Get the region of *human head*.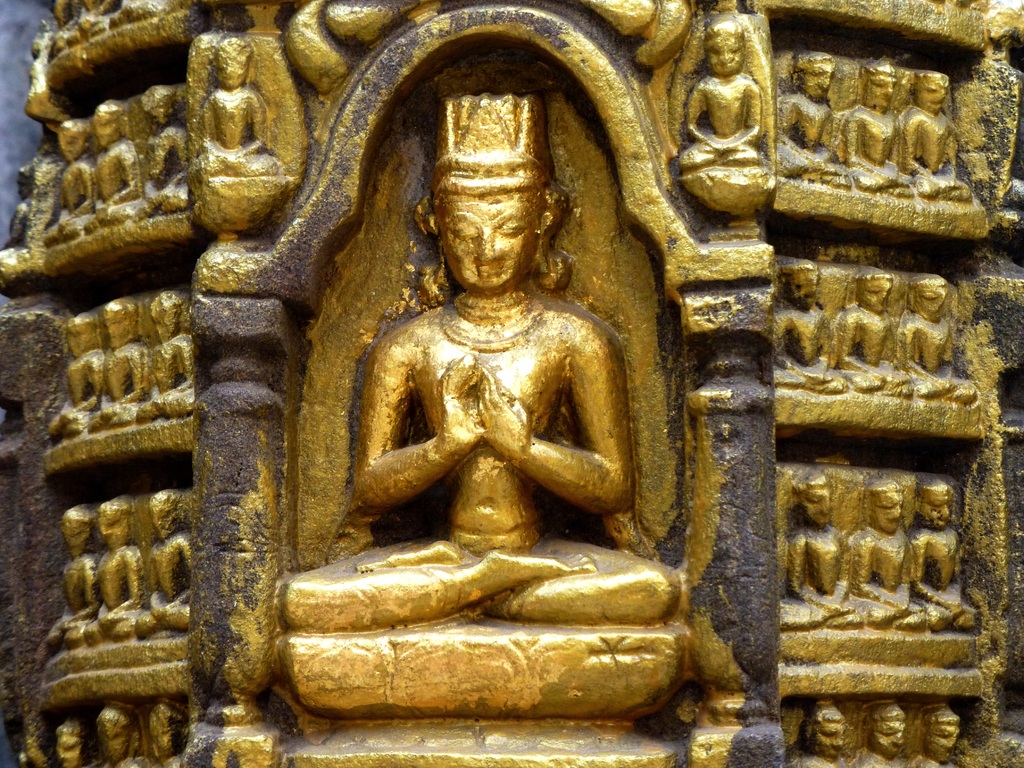
150, 289, 183, 343.
